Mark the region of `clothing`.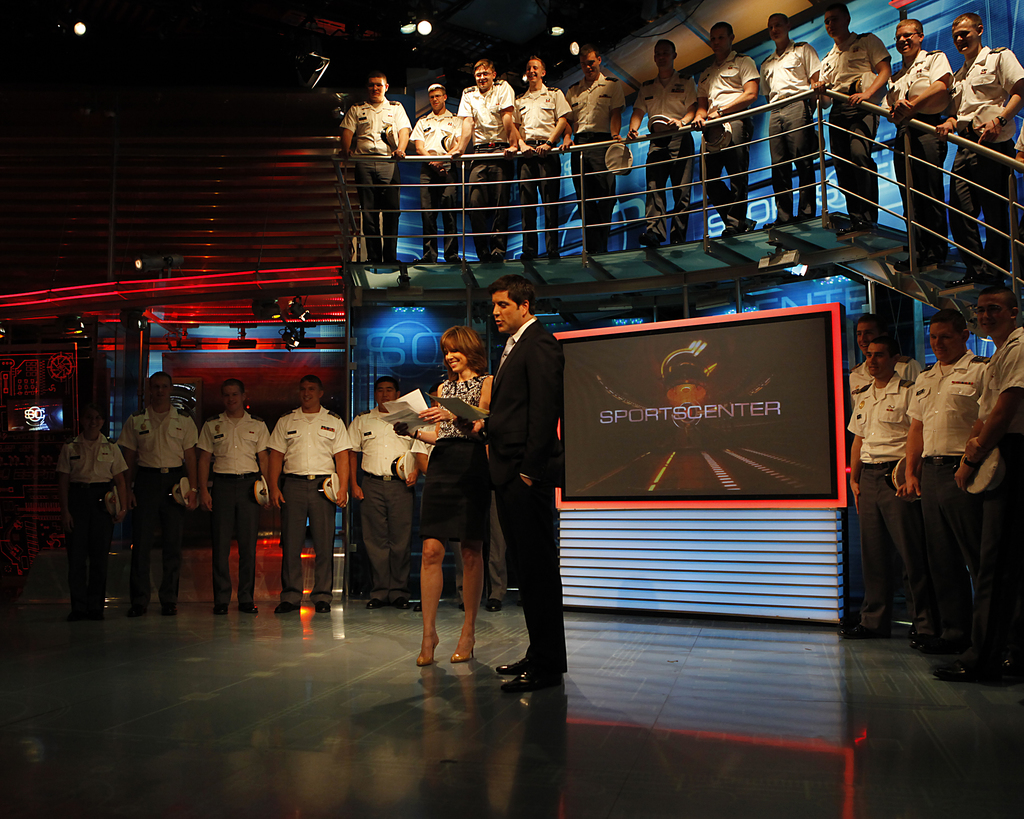
Region: [819, 35, 892, 222].
